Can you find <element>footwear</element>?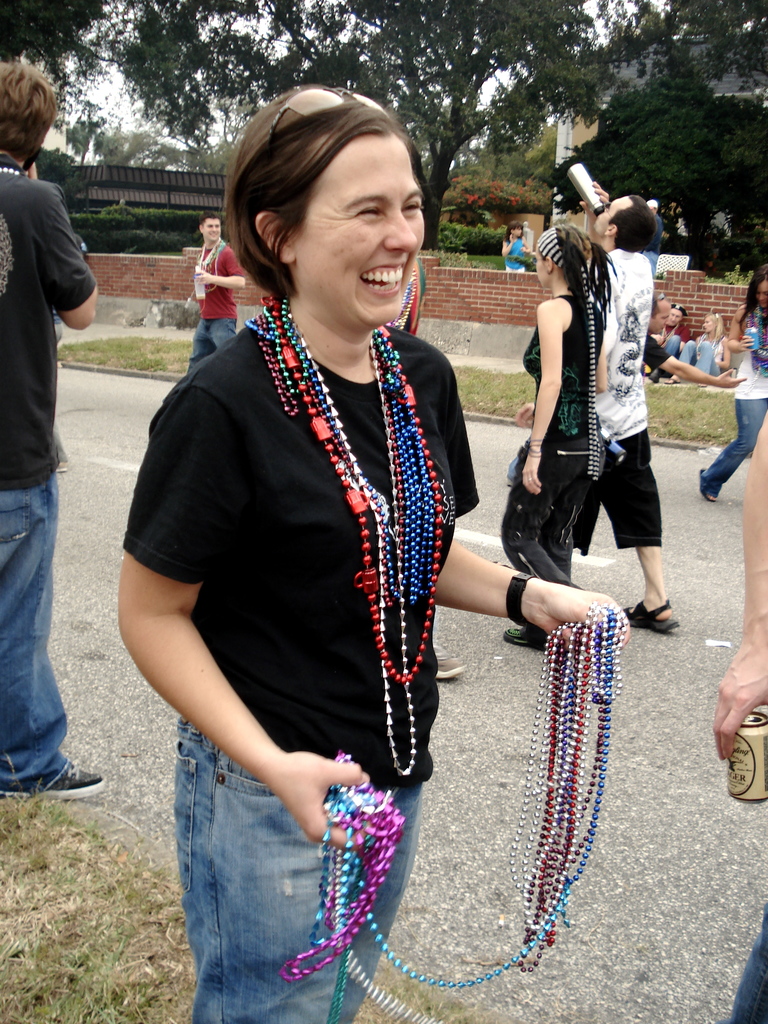
Yes, bounding box: BBox(499, 627, 543, 652).
